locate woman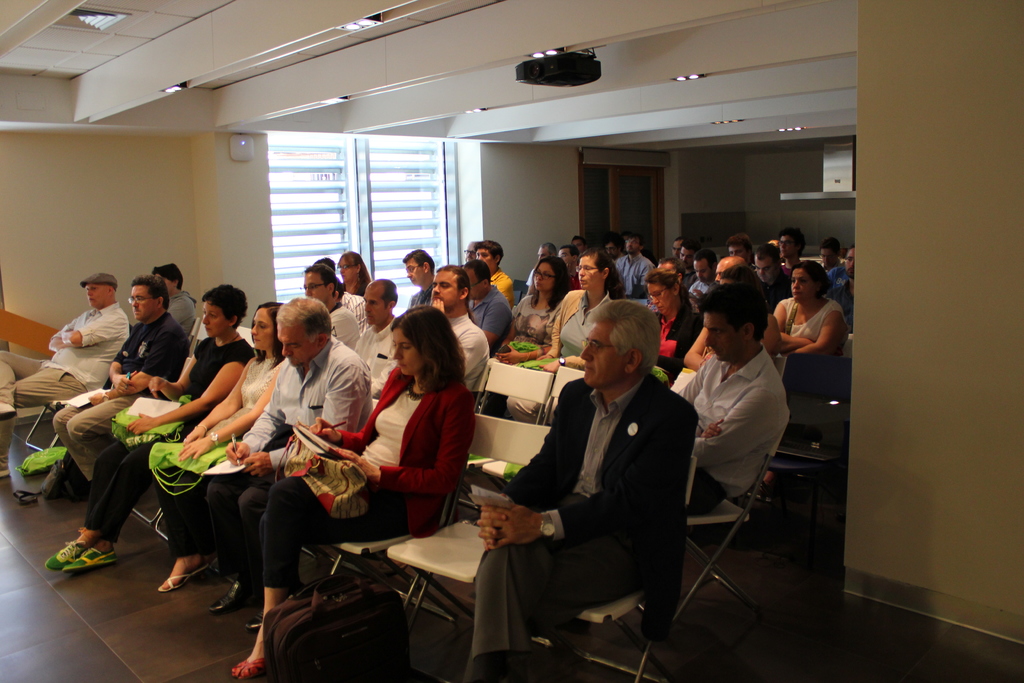
(765, 261, 851, 486)
